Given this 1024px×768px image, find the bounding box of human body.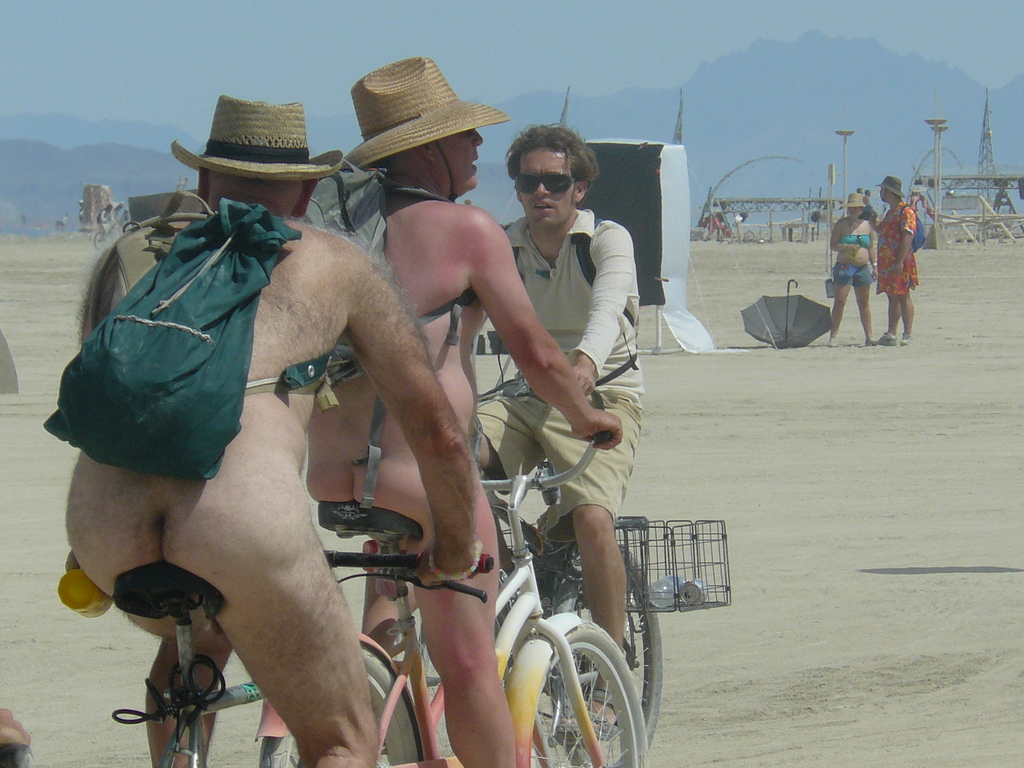
[left=60, top=115, right=474, bottom=756].
